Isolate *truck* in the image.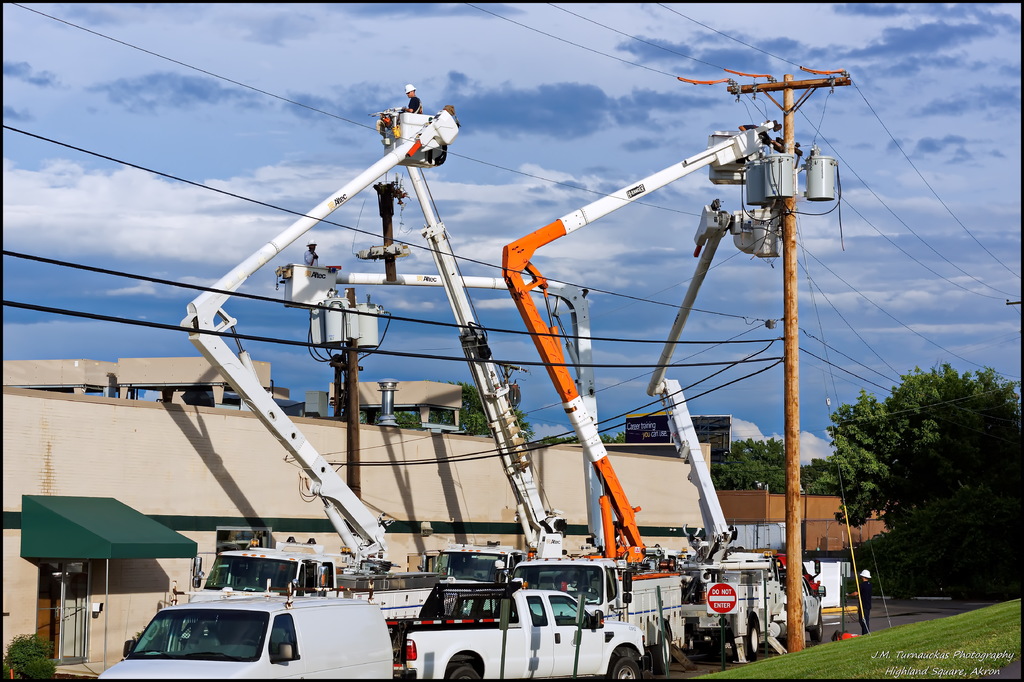
Isolated region: 127,603,348,681.
